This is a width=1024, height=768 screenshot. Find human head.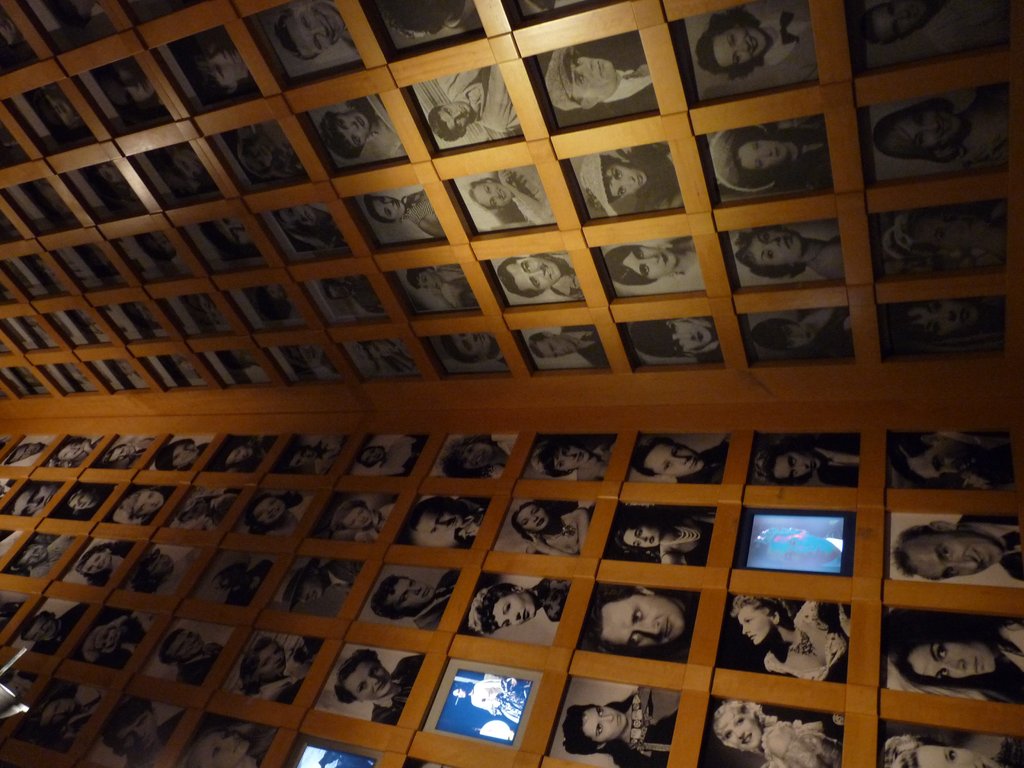
Bounding box: (584,157,648,205).
